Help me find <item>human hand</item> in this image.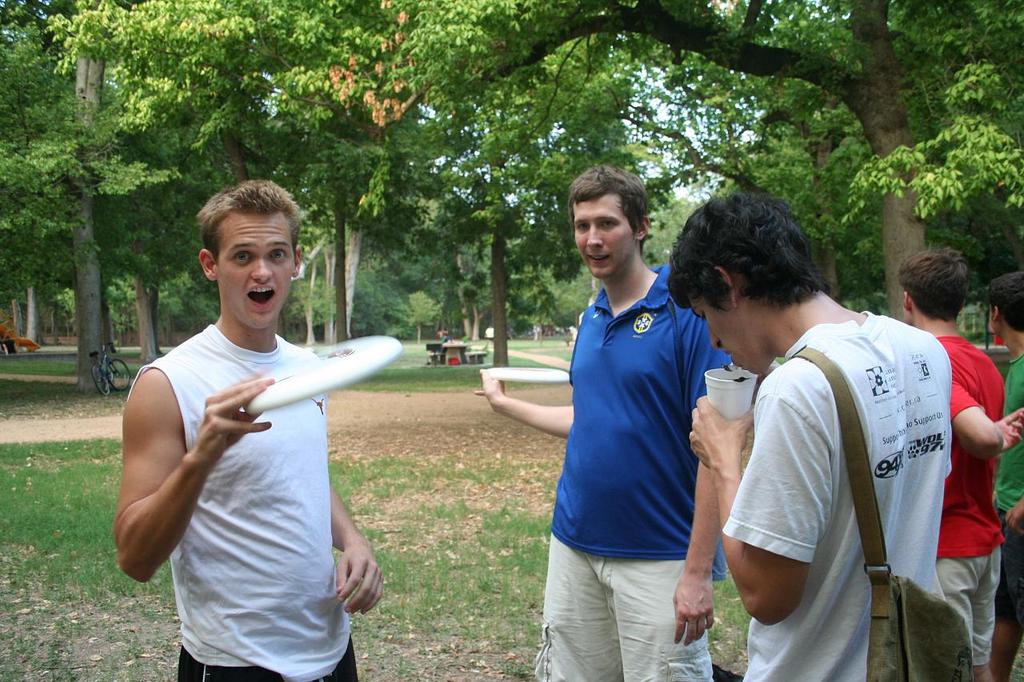
Found it: bbox(1006, 497, 1023, 533).
